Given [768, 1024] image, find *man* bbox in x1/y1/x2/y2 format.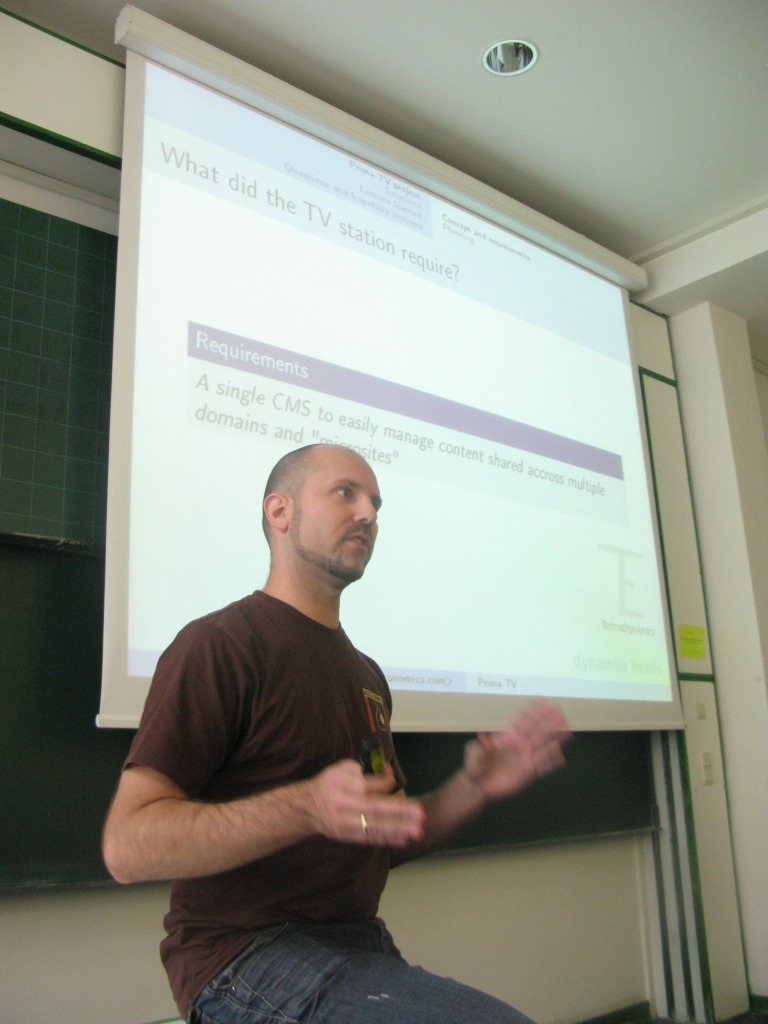
58/472/508/1013.
